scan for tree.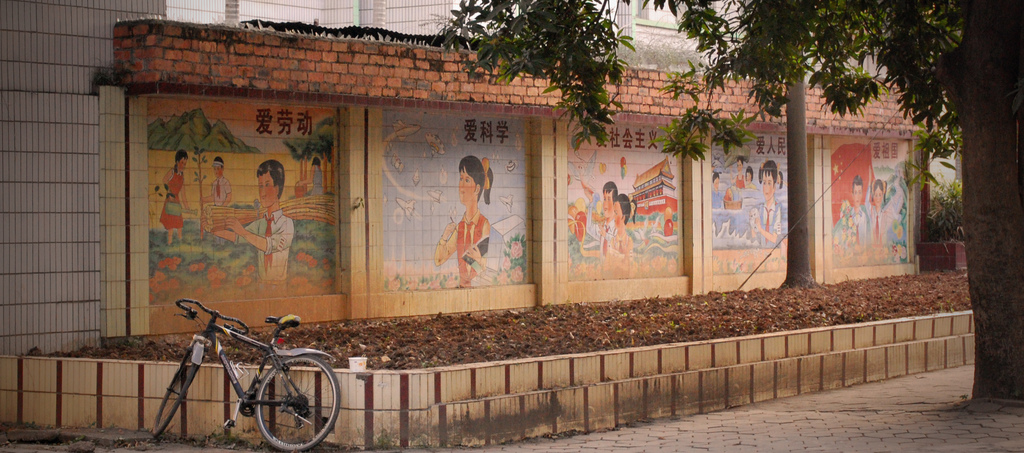
Scan result: 430:0:1023:399.
